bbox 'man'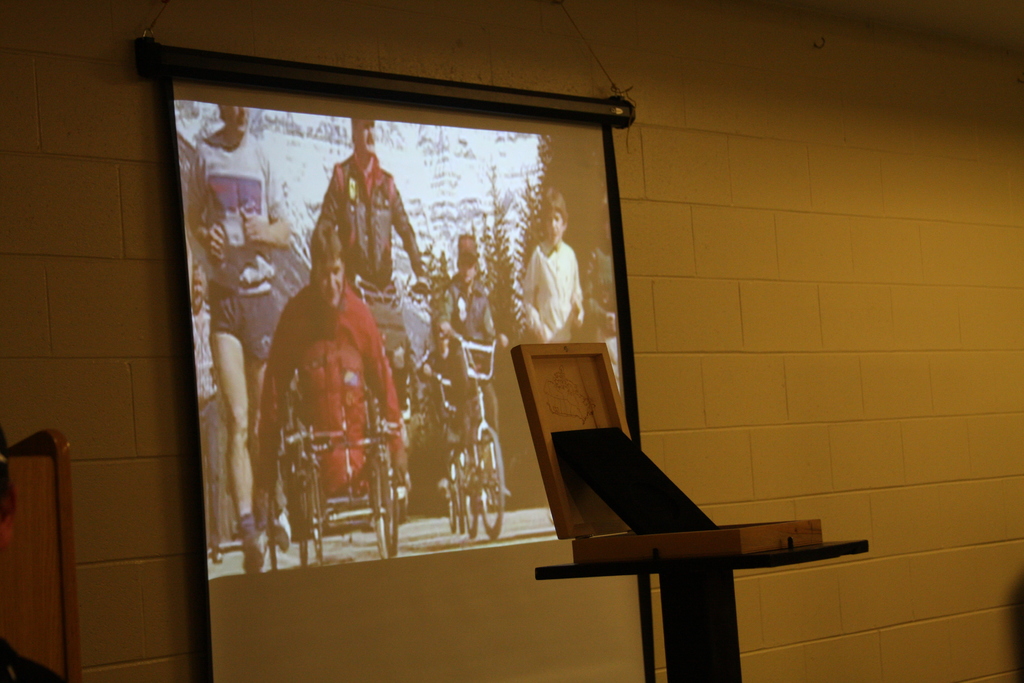
[x1=188, y1=104, x2=287, y2=577]
